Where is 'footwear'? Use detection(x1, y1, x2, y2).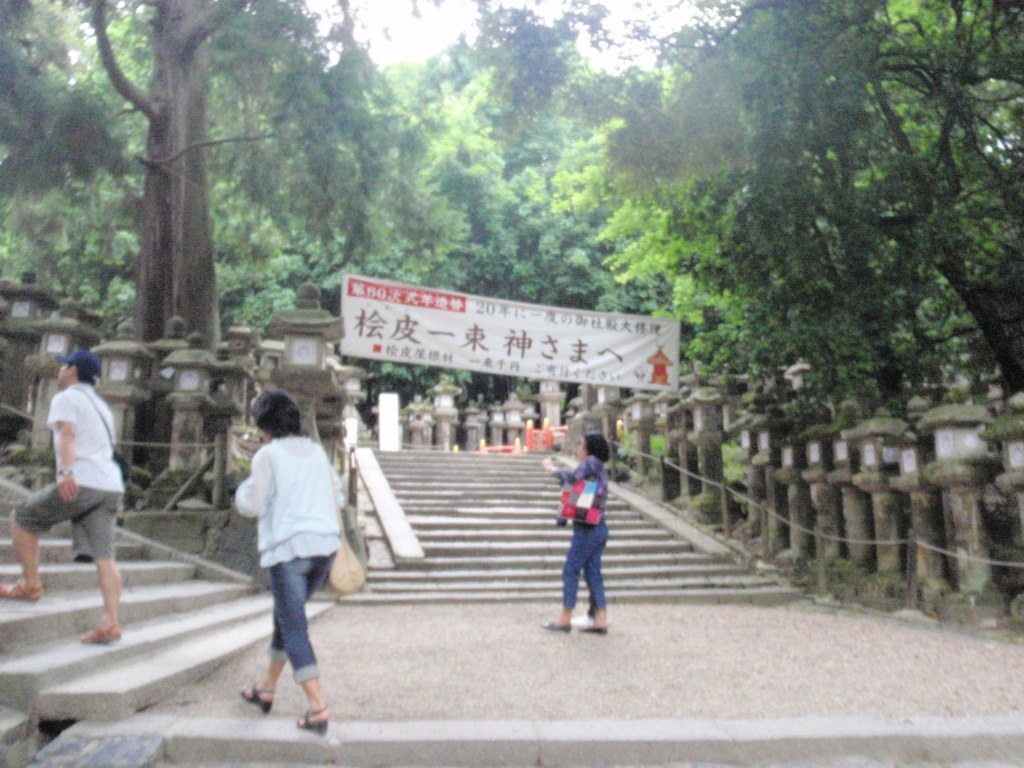
detection(238, 680, 276, 717).
